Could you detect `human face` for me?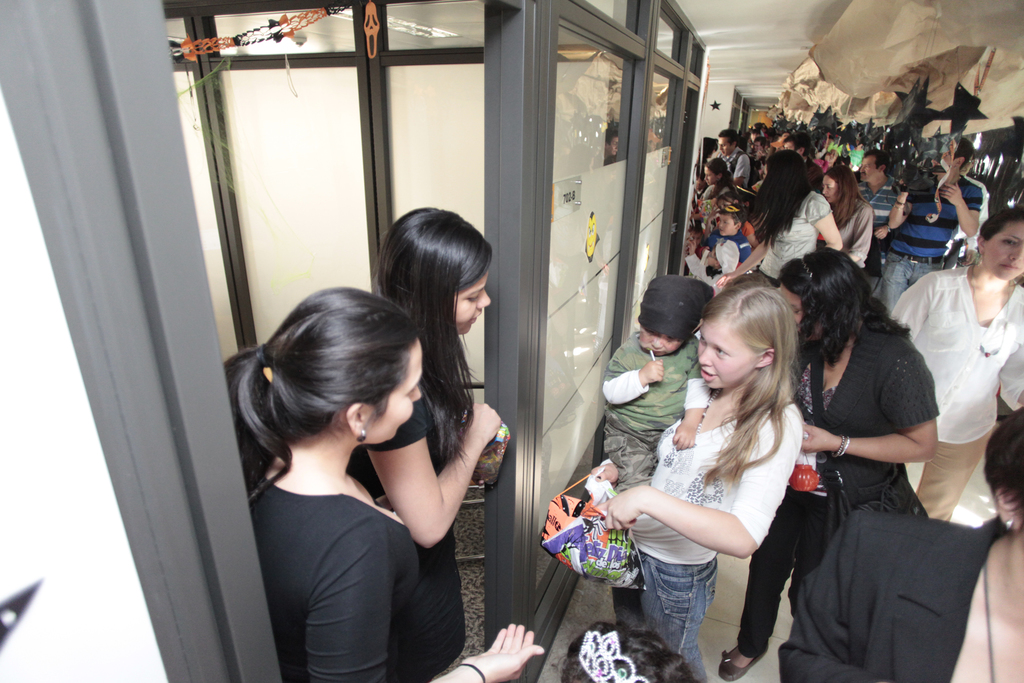
Detection result: crop(982, 219, 1023, 286).
